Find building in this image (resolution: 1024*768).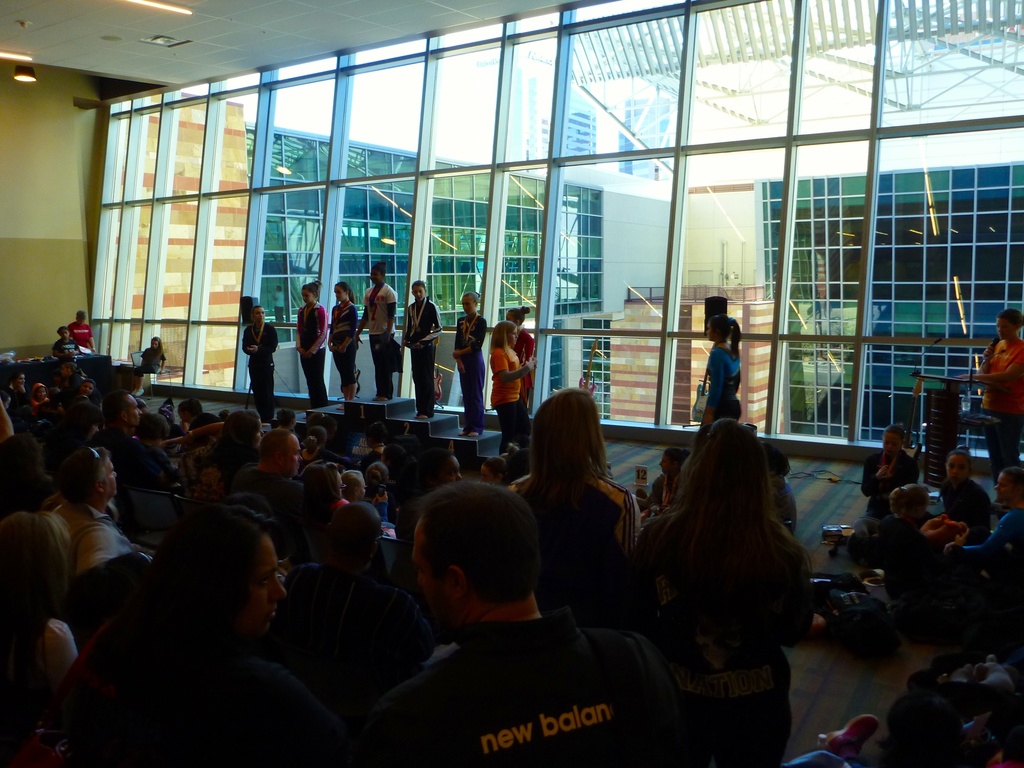
{"x1": 0, "y1": 0, "x2": 1023, "y2": 442}.
